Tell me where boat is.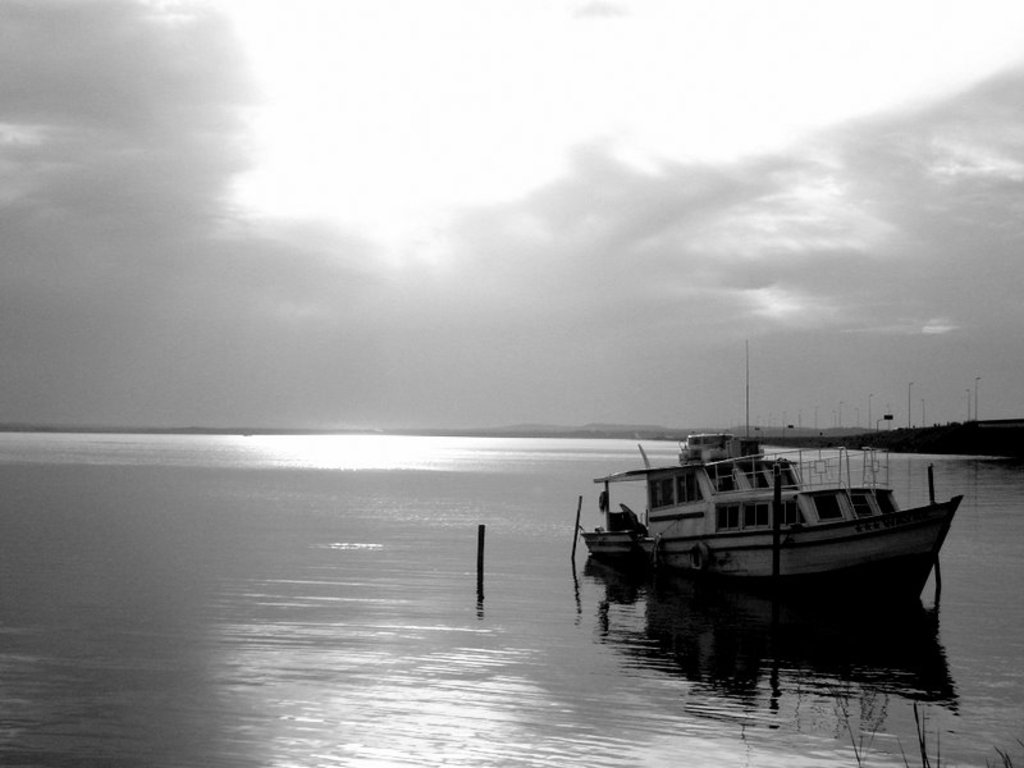
boat is at <box>571,347,970,659</box>.
